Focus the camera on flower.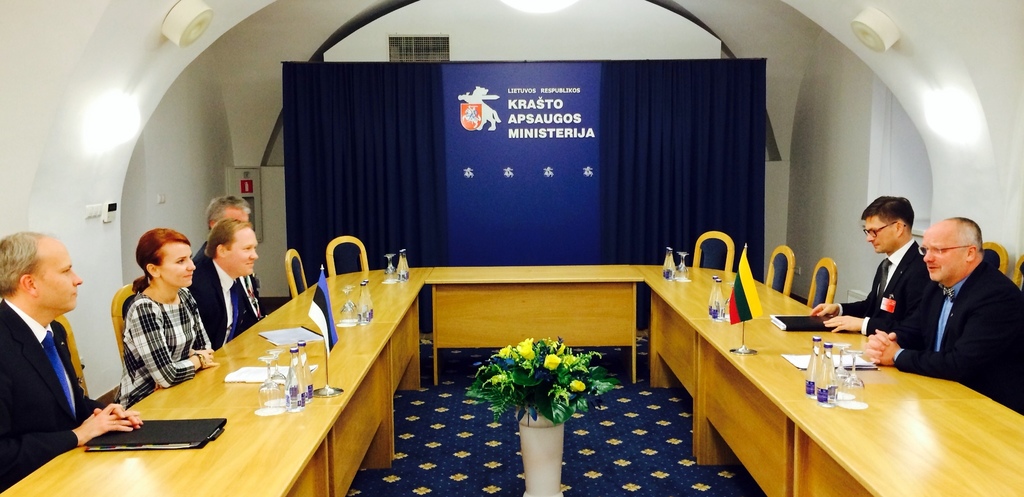
Focus region: 516/336/534/360.
